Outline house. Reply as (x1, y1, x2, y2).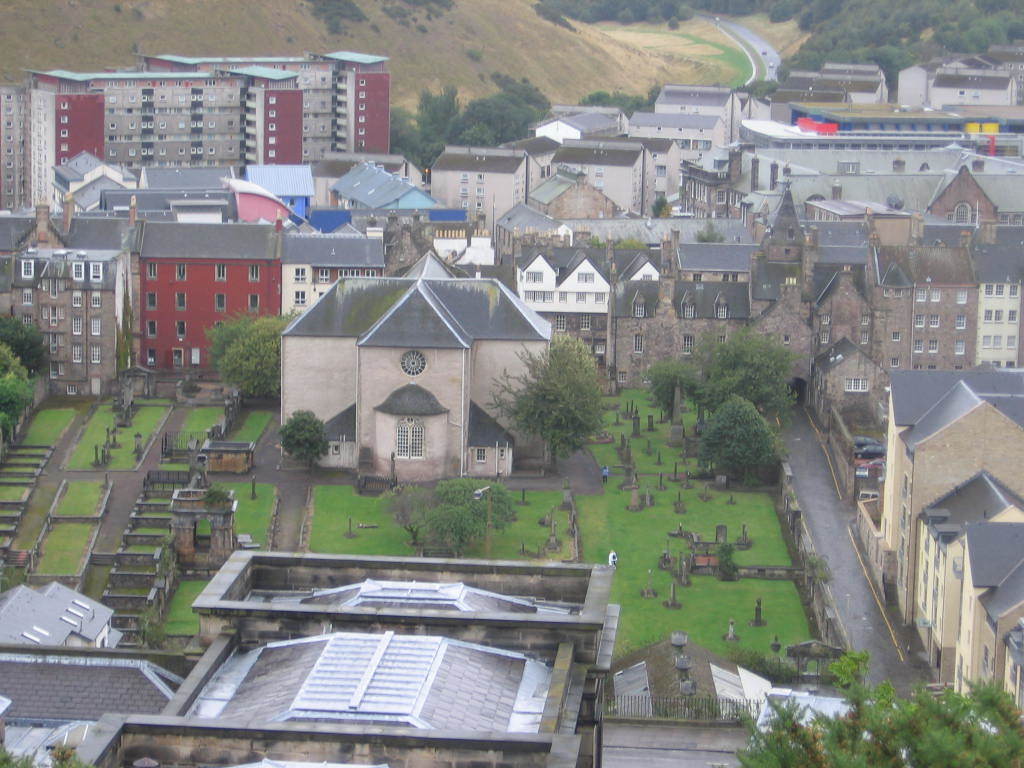
(625, 111, 730, 167).
